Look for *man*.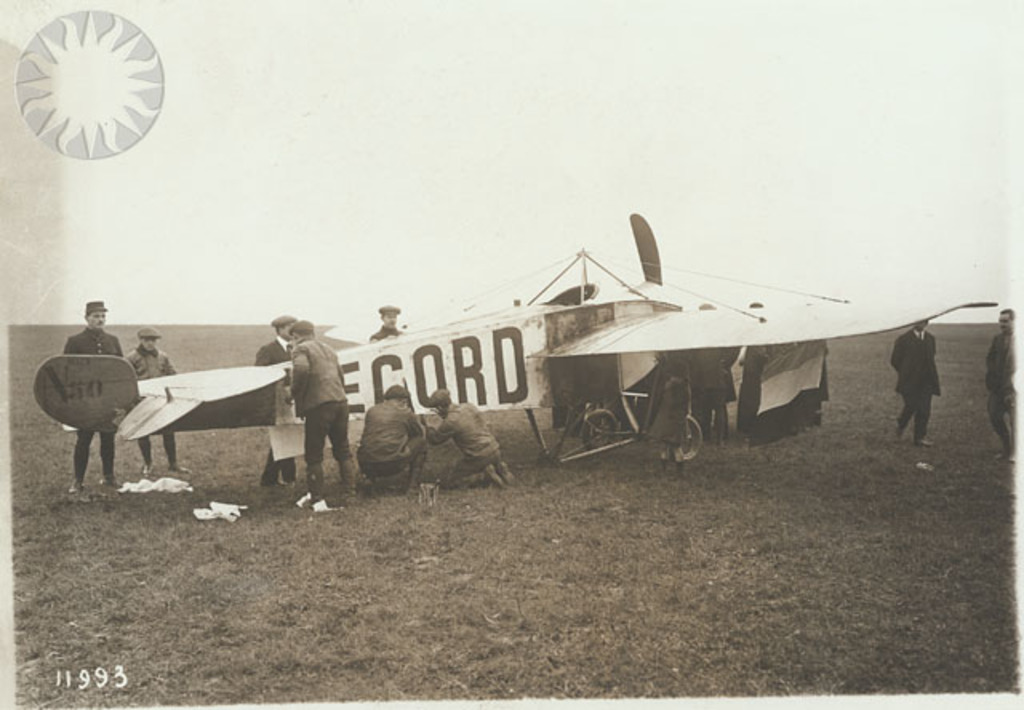
Found: 352,379,432,497.
